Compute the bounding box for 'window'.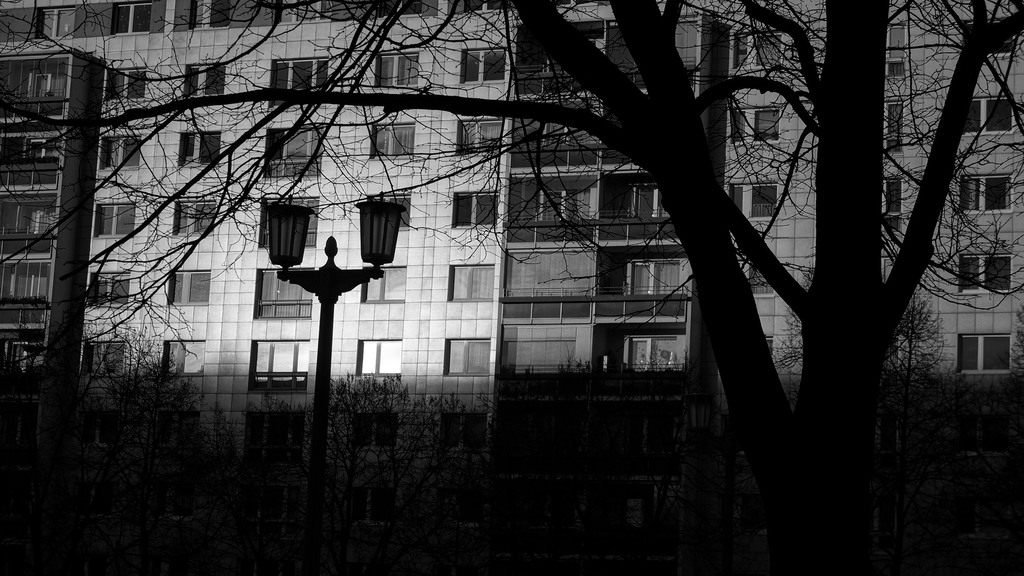
bbox(883, 176, 904, 236).
